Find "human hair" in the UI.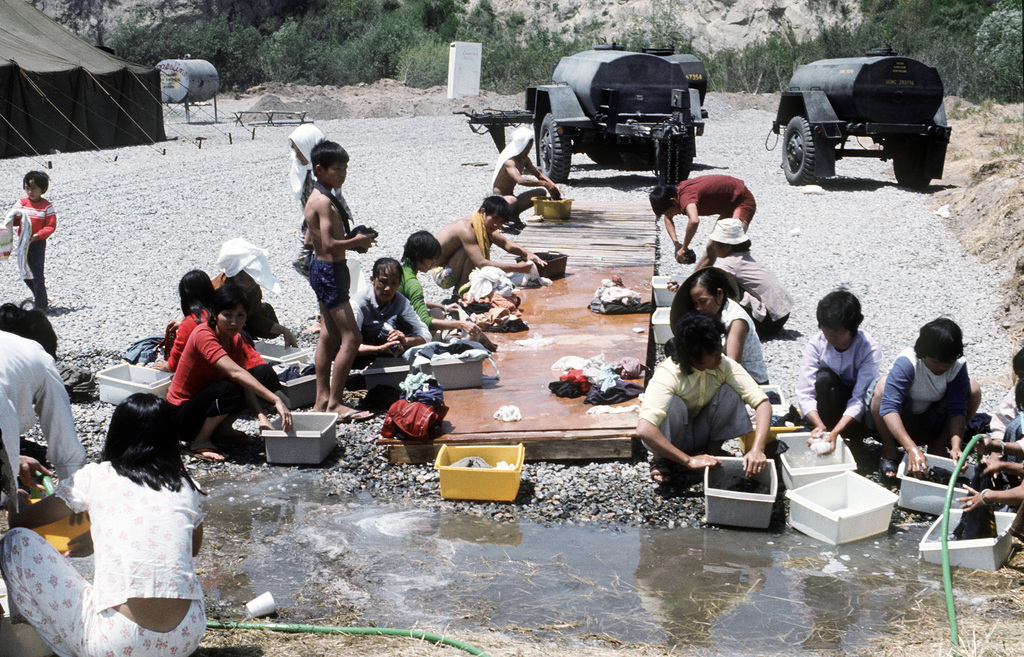
UI element at Rect(372, 255, 403, 283).
